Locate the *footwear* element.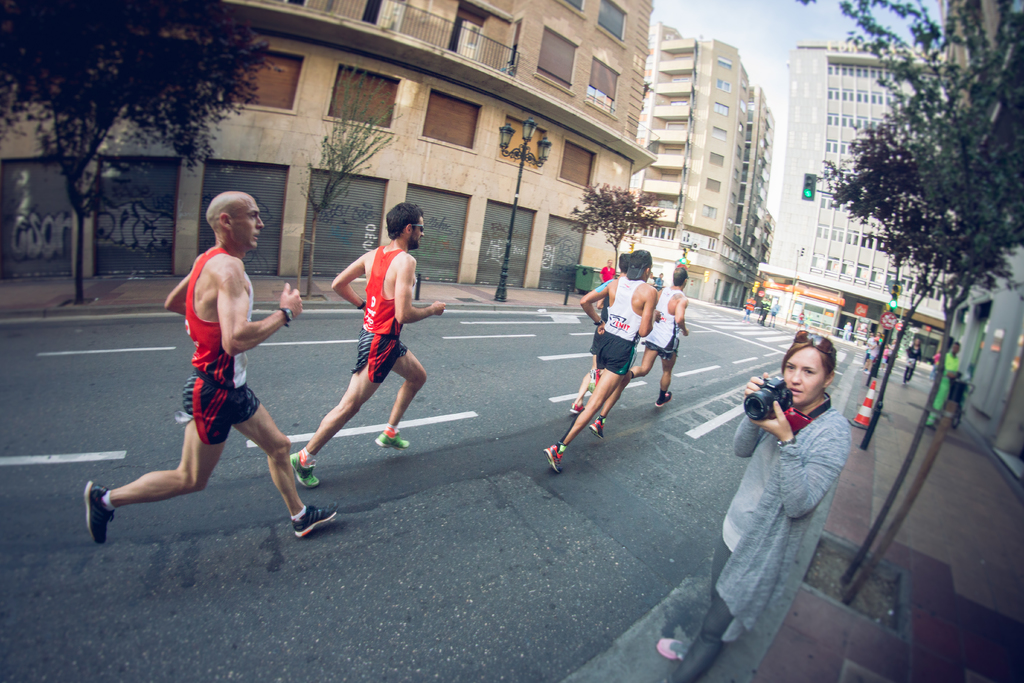
Element bbox: (660,636,685,662).
